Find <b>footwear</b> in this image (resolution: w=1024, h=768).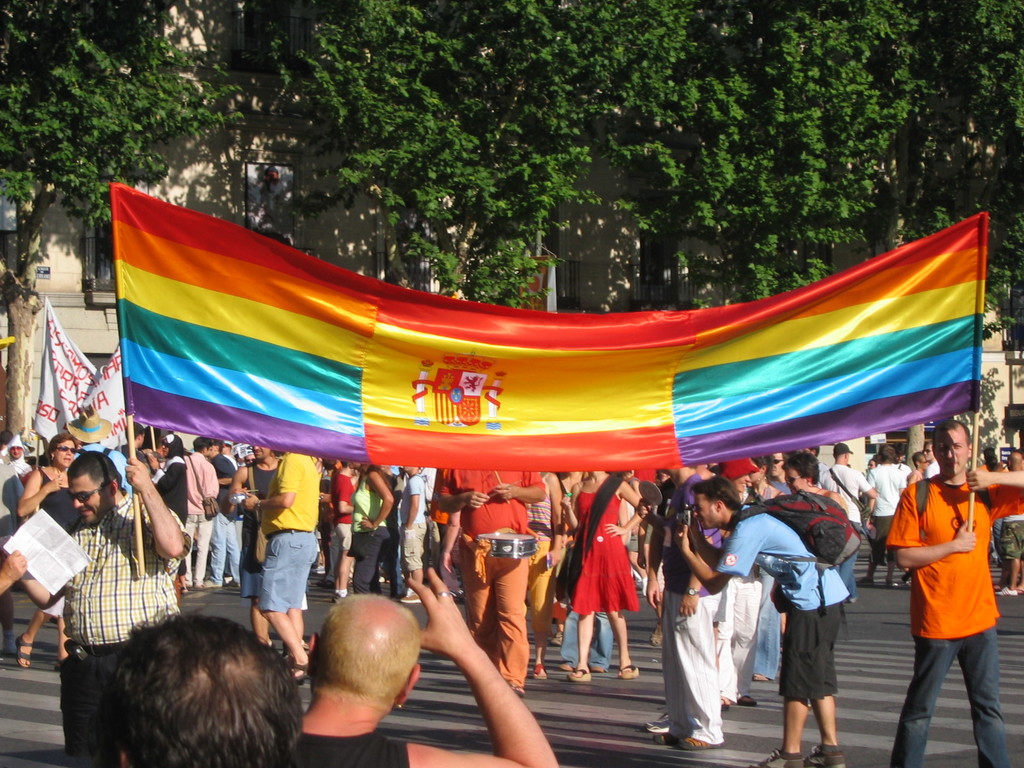
x1=620 y1=664 x2=637 y2=682.
